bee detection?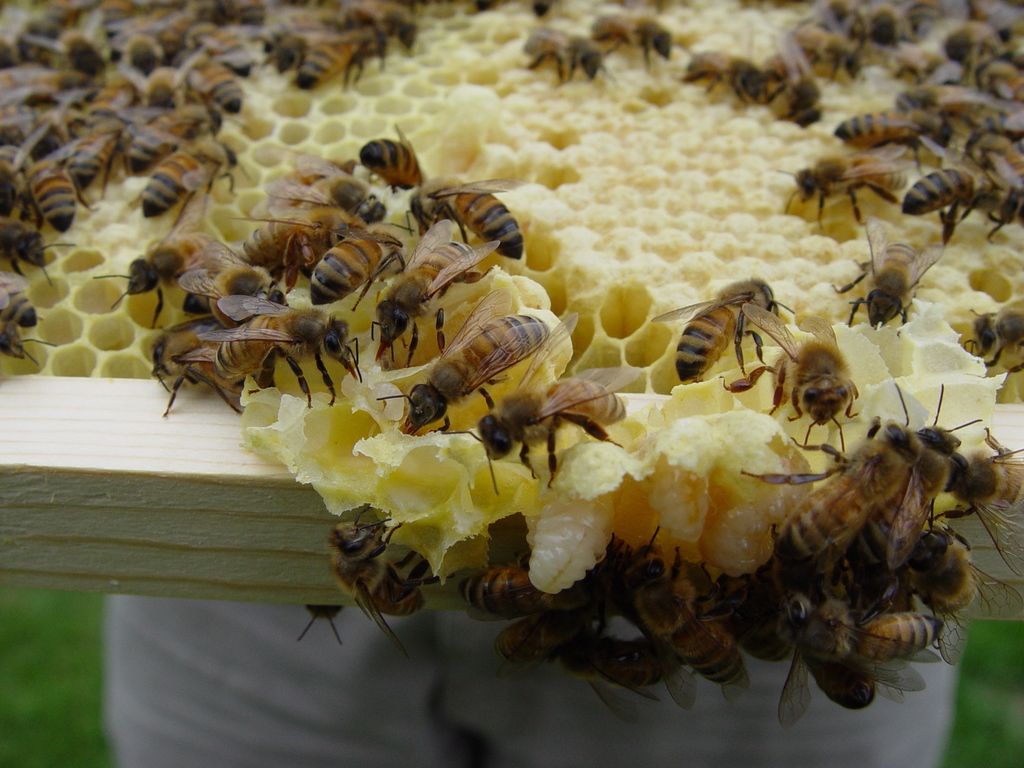
select_region(822, 0, 863, 80)
